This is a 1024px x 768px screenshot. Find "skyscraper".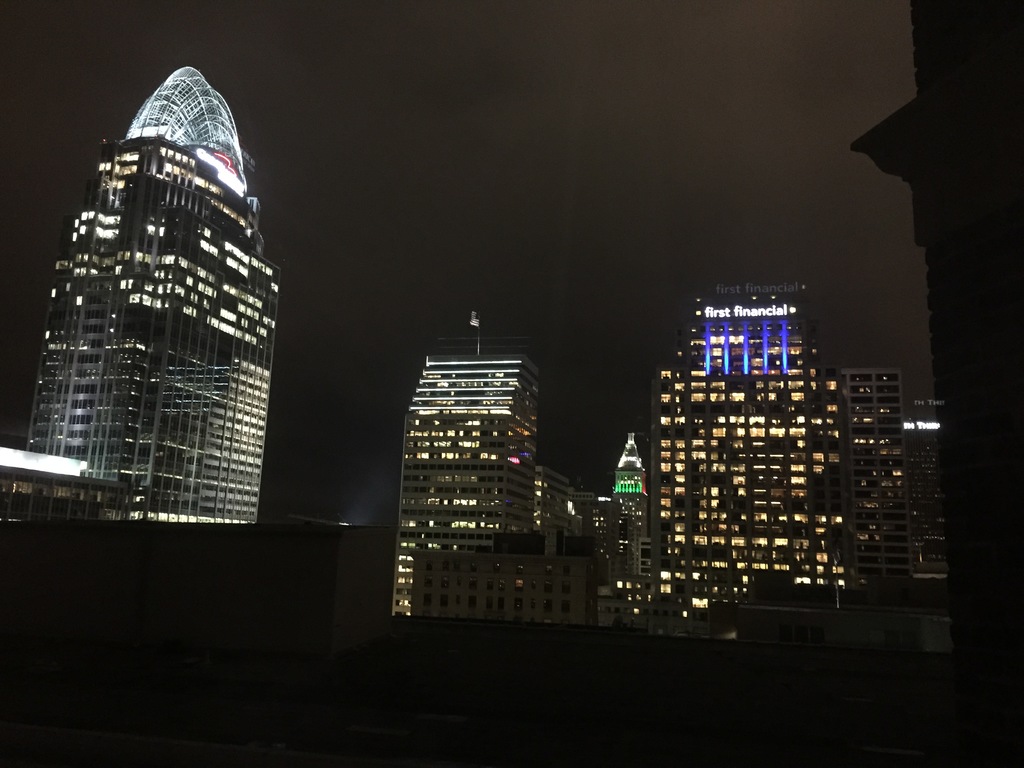
Bounding box: x1=29, y1=48, x2=265, y2=518.
